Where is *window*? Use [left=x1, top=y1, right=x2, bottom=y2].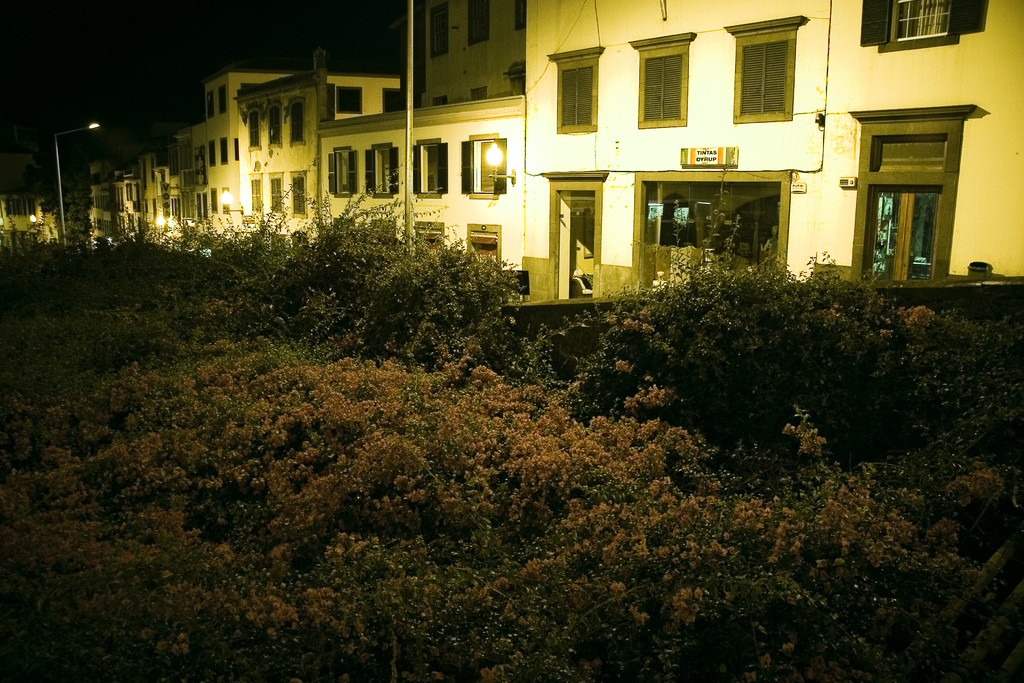
[left=328, top=145, right=355, bottom=206].
